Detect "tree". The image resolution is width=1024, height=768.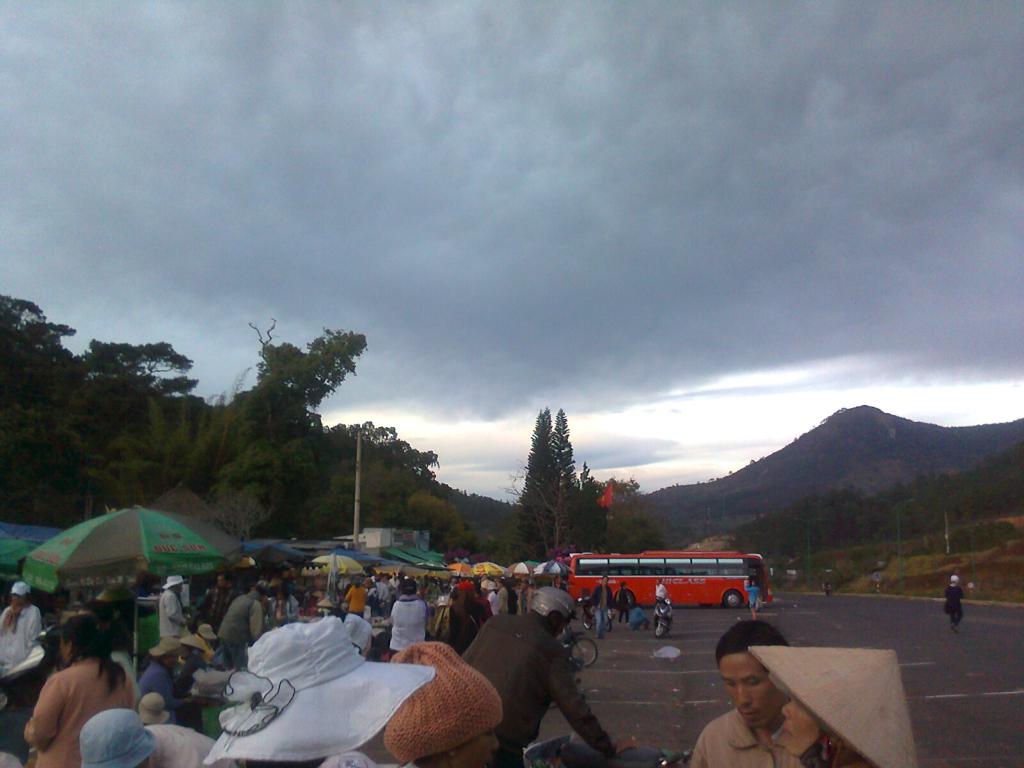
[x1=581, y1=467, x2=664, y2=556].
